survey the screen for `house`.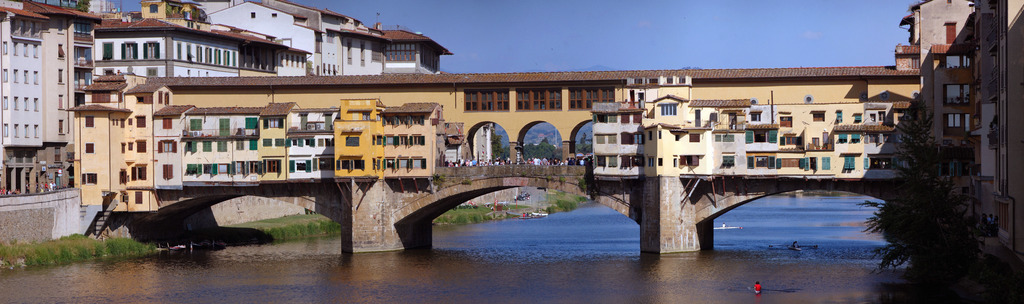
Survey found: [x1=381, y1=26, x2=447, y2=77].
